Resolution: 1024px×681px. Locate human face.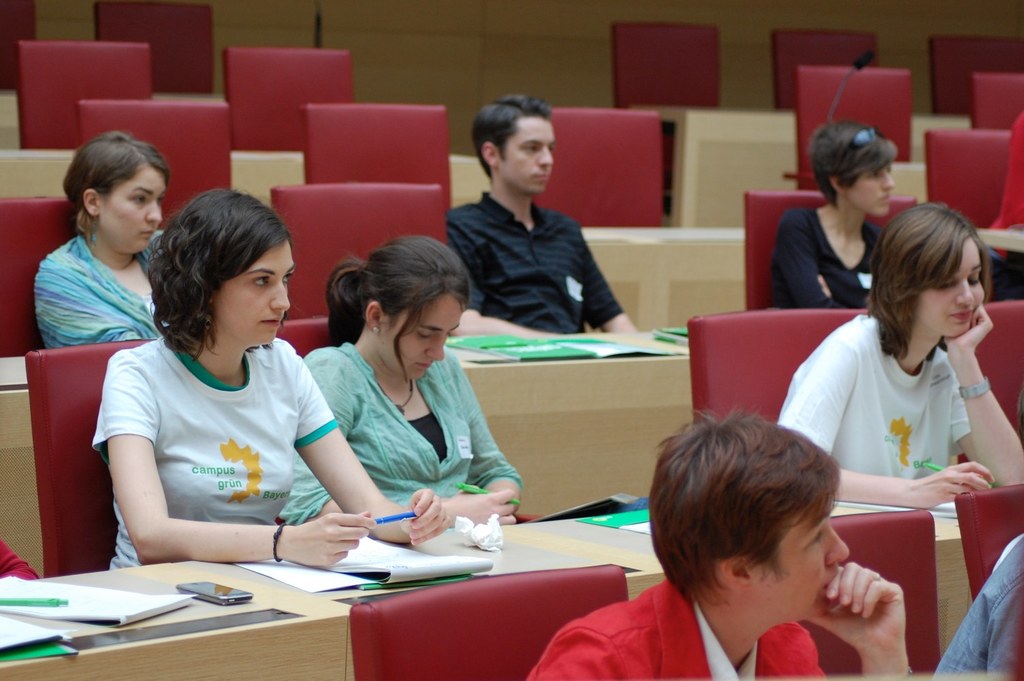
(382,294,462,380).
